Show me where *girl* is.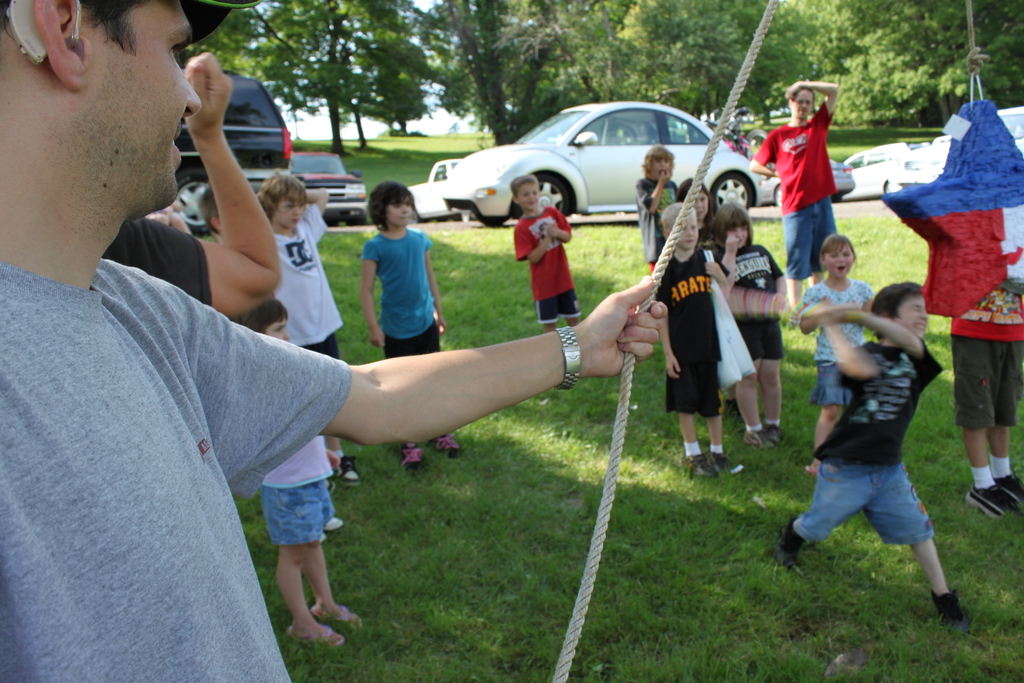
*girl* is at (left=357, top=179, right=467, bottom=473).
